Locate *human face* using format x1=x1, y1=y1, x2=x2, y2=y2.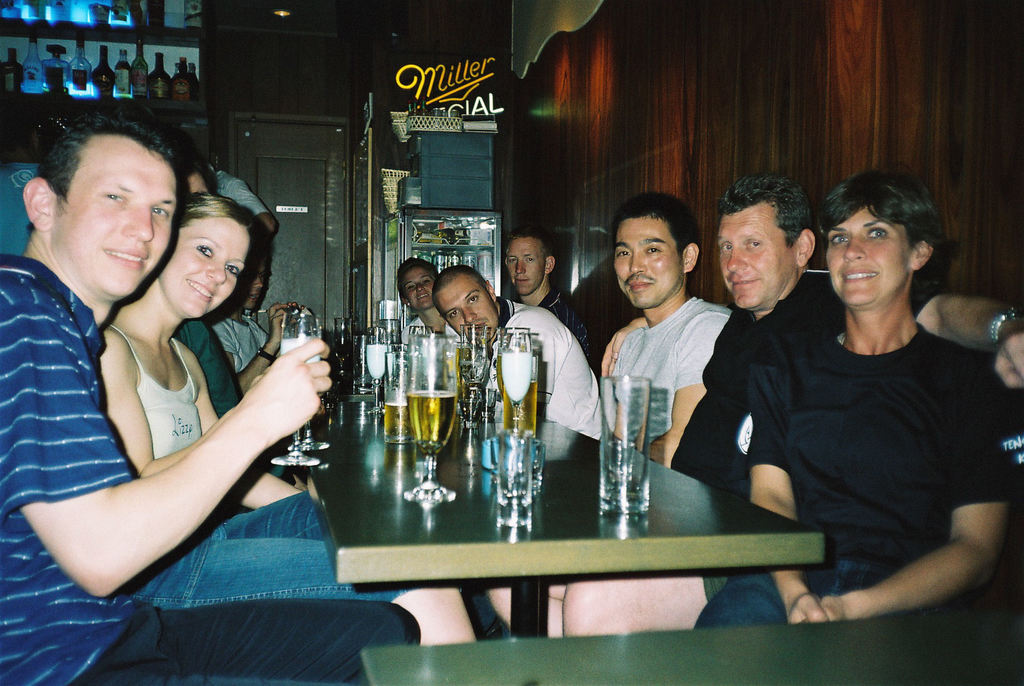
x1=439, y1=265, x2=500, y2=331.
